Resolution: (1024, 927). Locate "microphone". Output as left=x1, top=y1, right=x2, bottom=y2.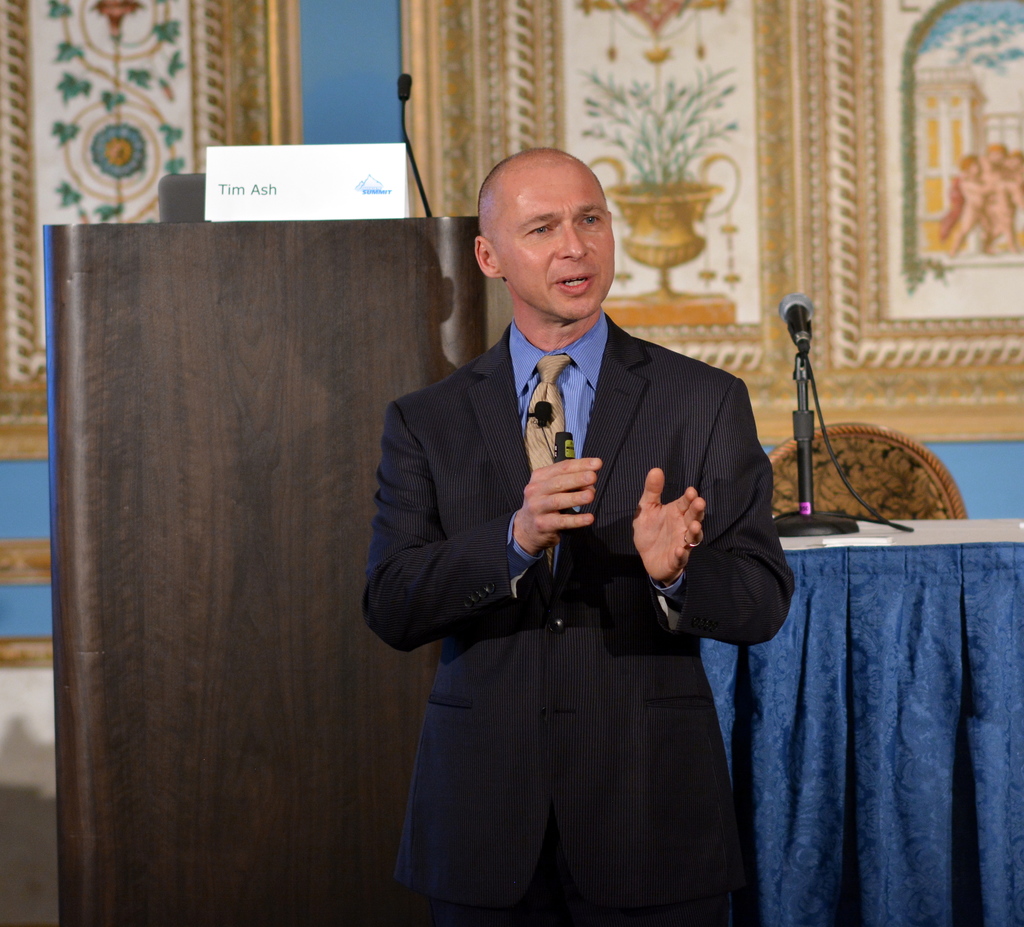
left=532, top=400, right=554, bottom=435.
